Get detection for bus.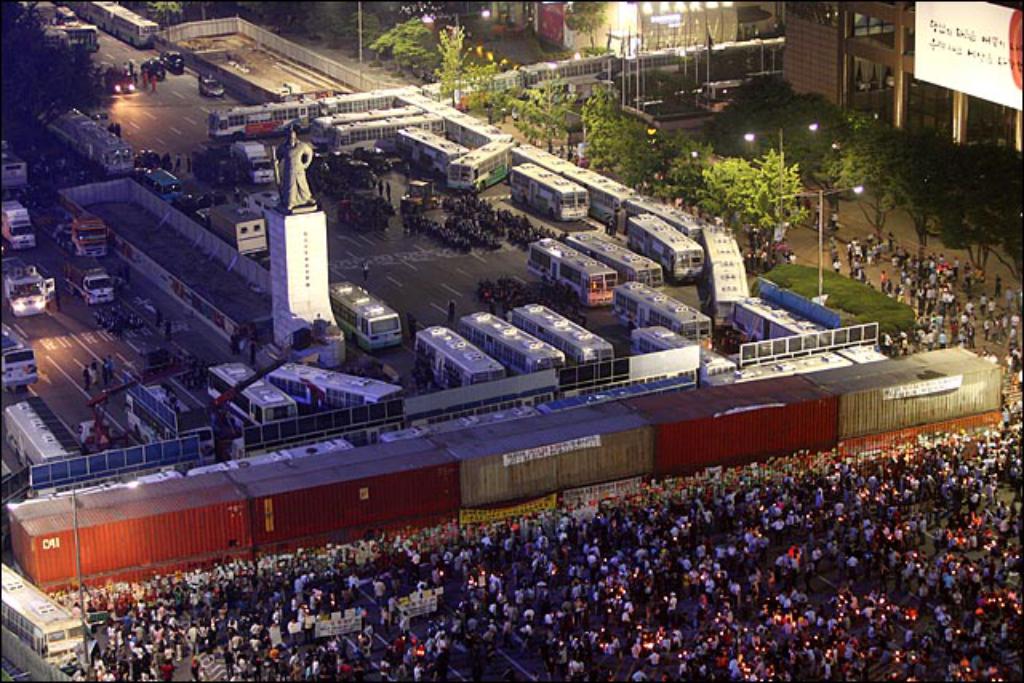
Detection: 118,385,214,461.
